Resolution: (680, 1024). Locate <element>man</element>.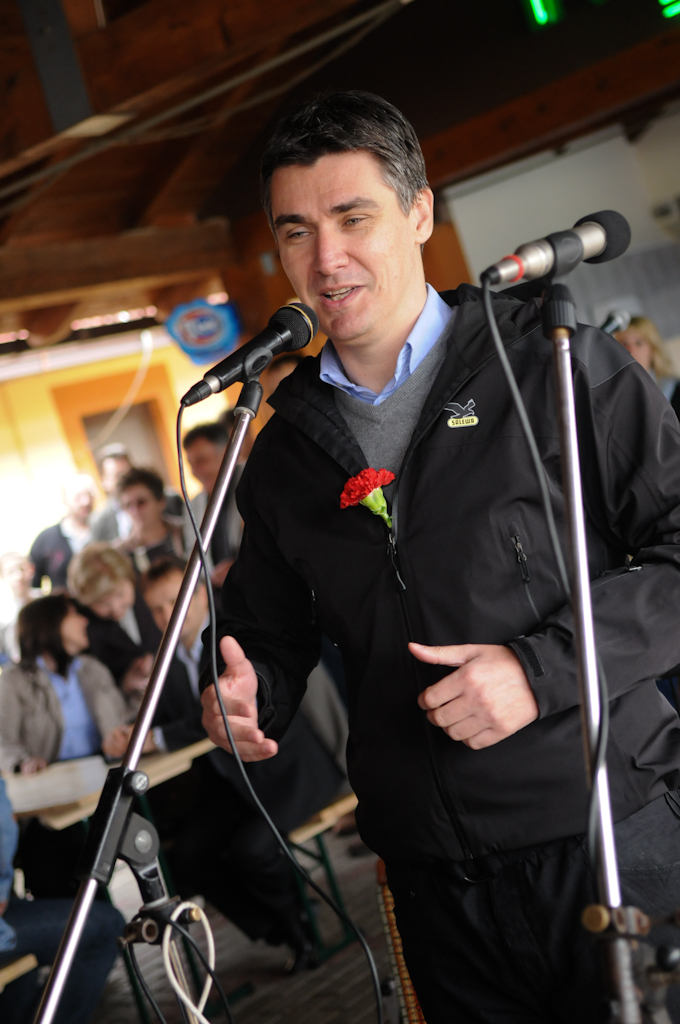
x1=152, y1=74, x2=624, y2=1023.
